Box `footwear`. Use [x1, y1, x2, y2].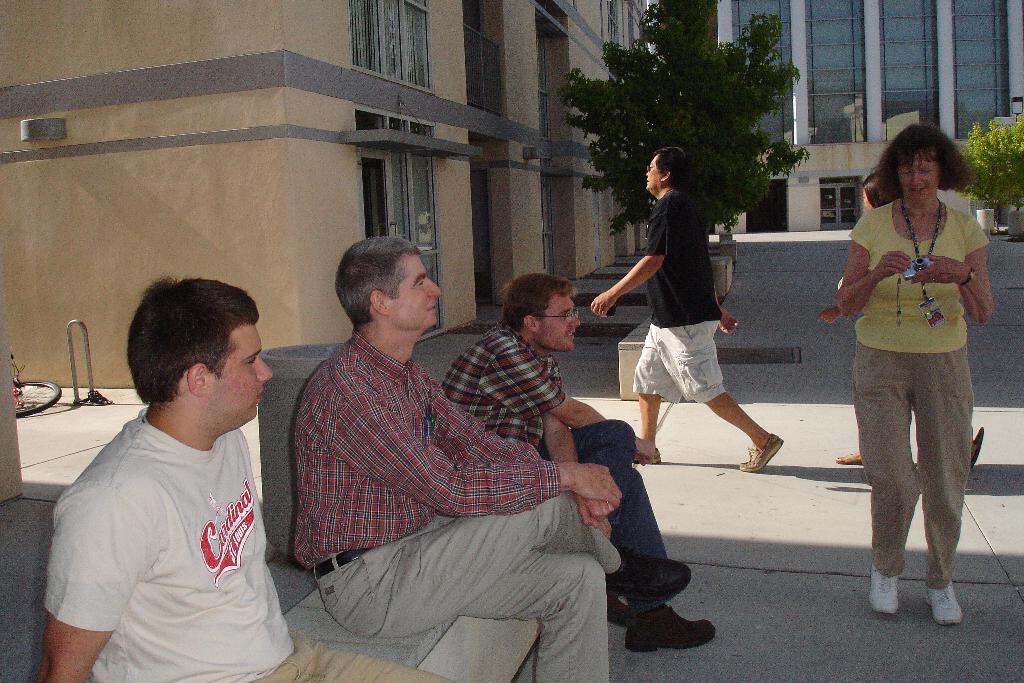
[735, 431, 781, 473].
